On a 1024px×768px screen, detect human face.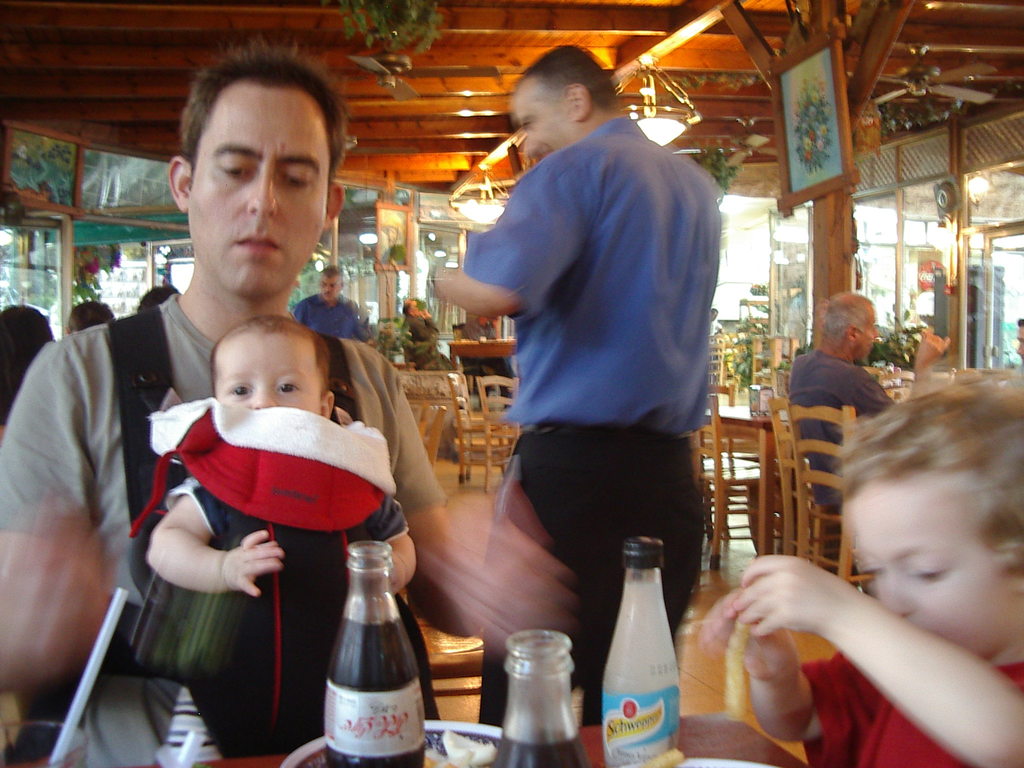
detection(317, 275, 335, 300).
